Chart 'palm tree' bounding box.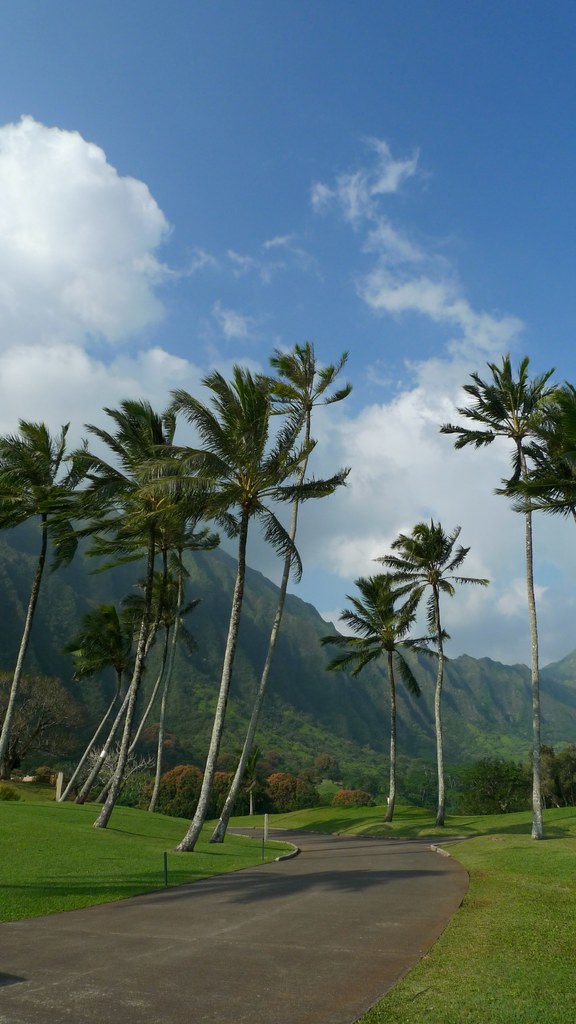
Charted: (449,364,554,822).
